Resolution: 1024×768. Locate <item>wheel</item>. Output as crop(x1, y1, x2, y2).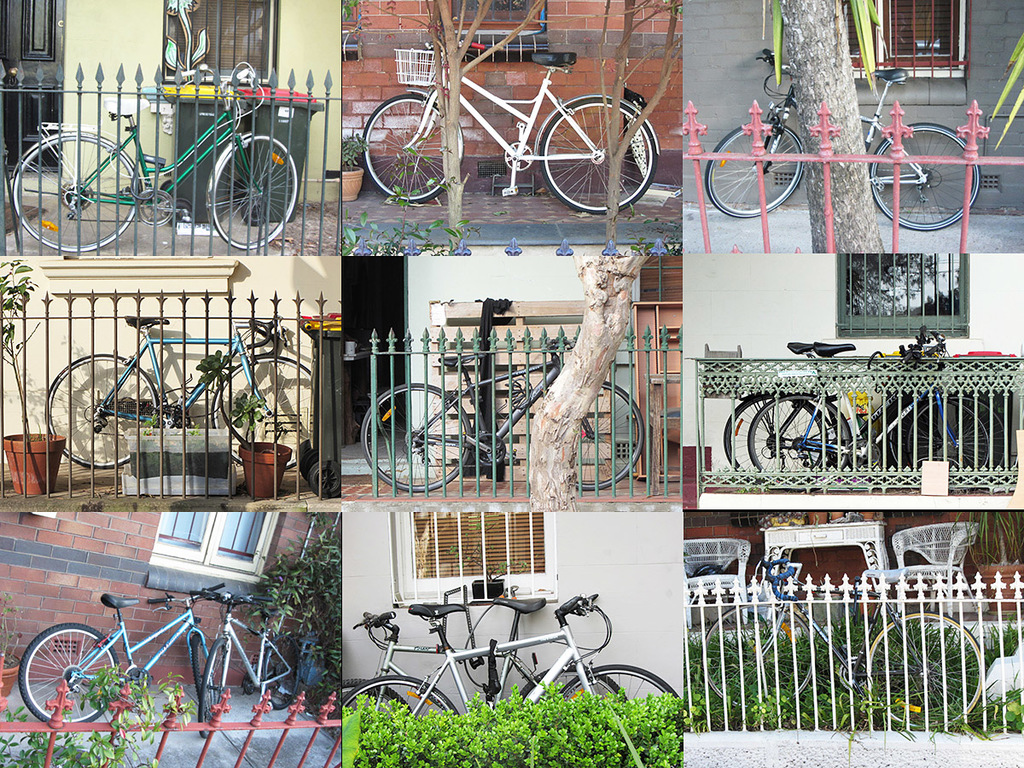
crop(749, 391, 852, 471).
